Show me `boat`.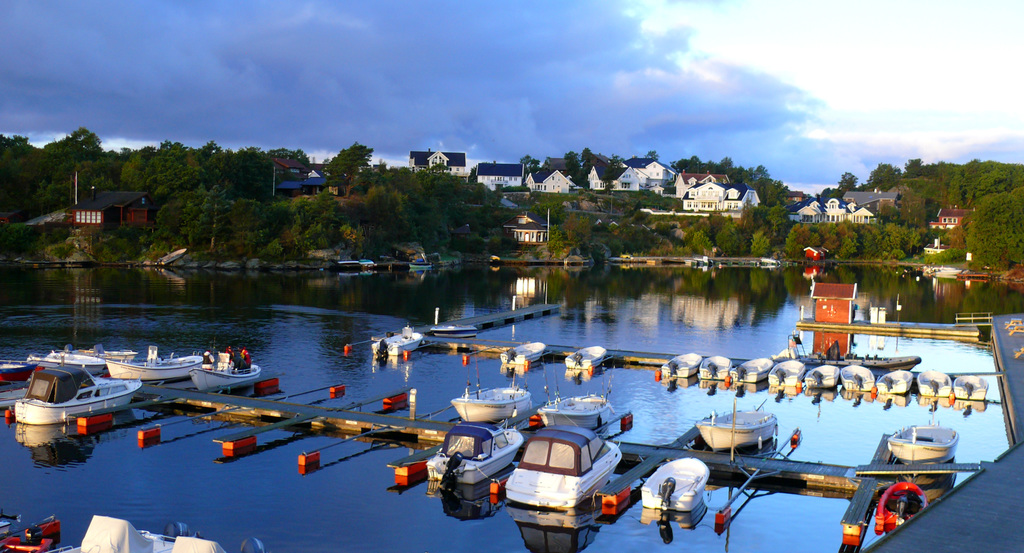
`boat` is here: <region>844, 363, 876, 399</region>.
